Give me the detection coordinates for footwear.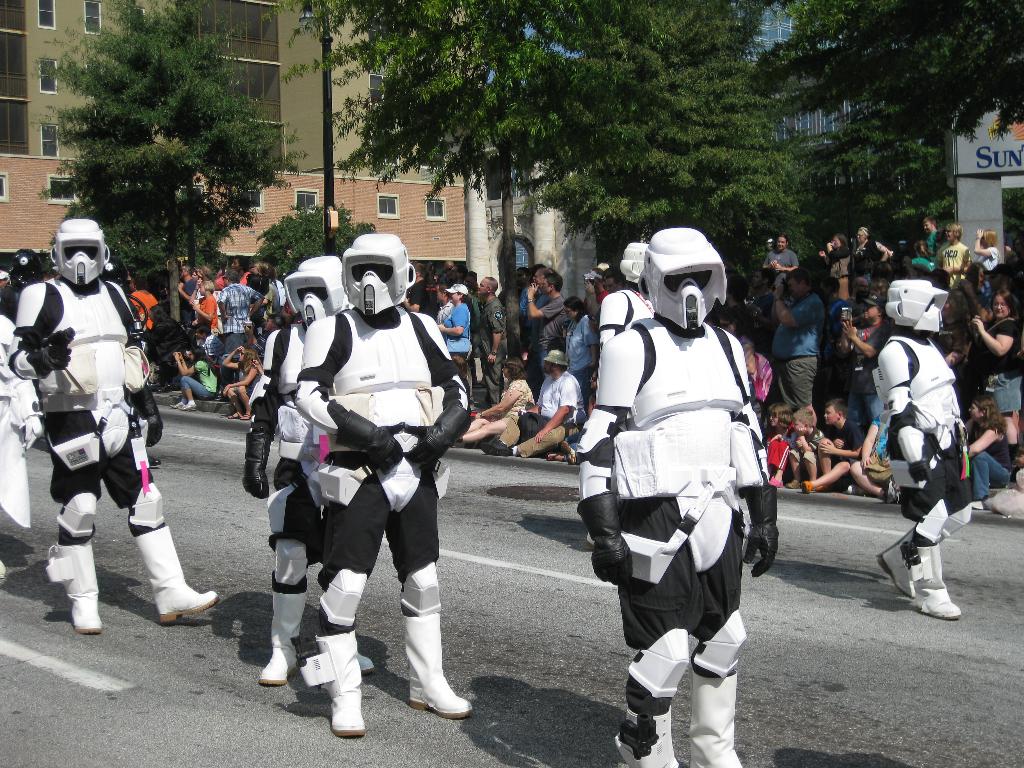
x1=545, y1=451, x2=561, y2=461.
